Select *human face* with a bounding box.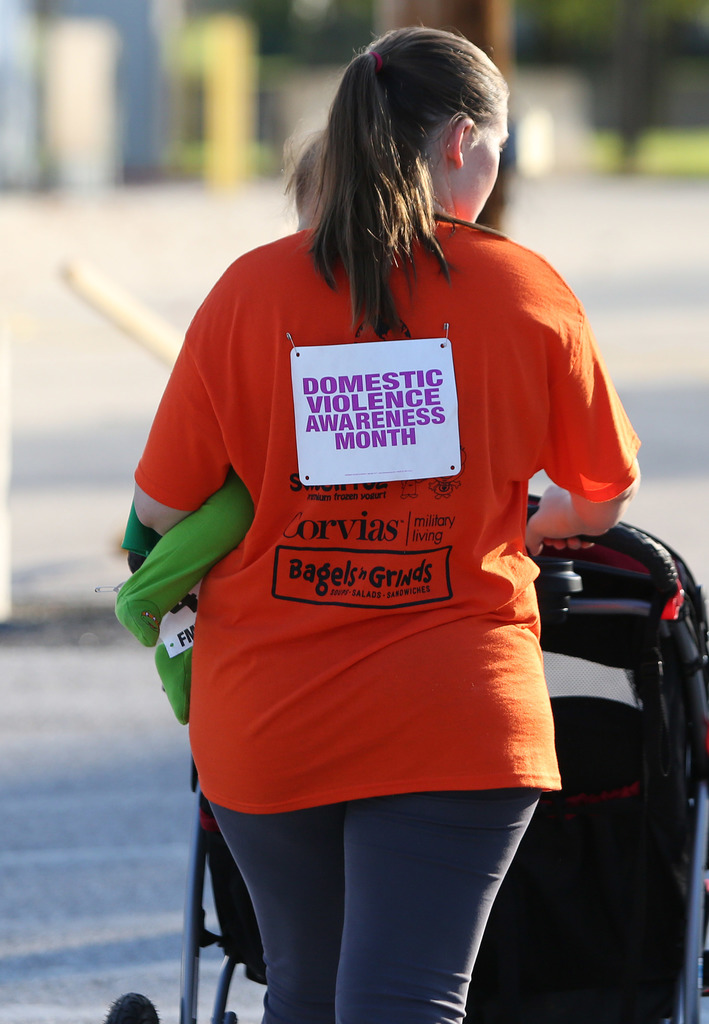
x1=460 y1=99 x2=509 y2=223.
